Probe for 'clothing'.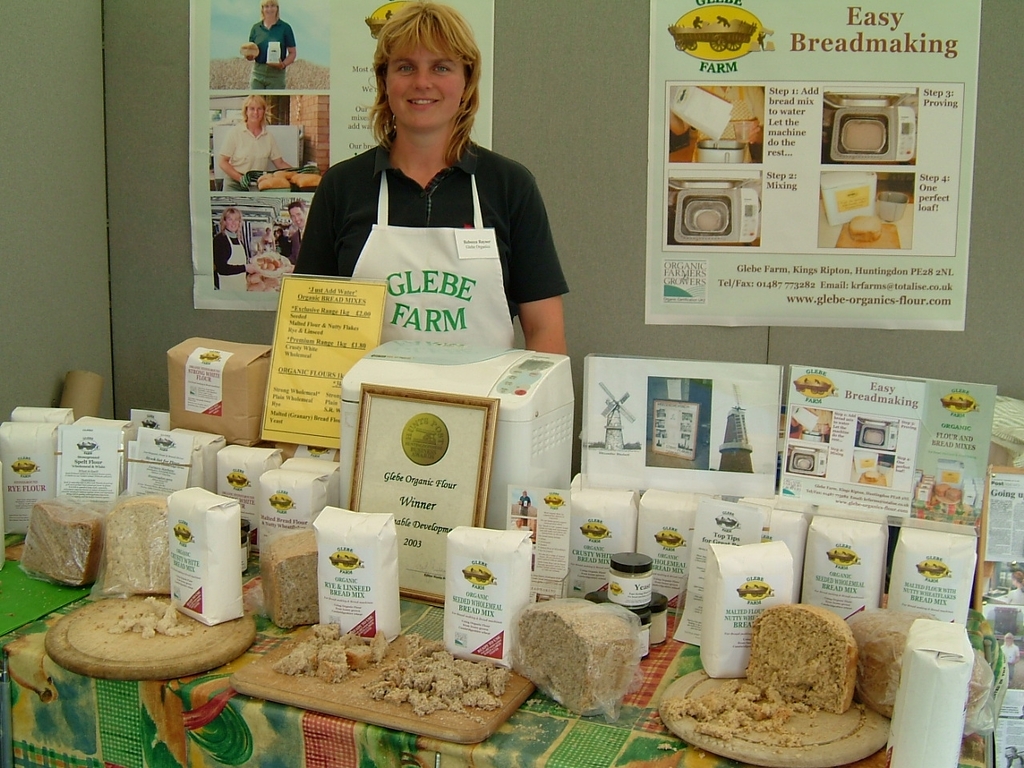
Probe result: select_region(286, 115, 555, 338).
